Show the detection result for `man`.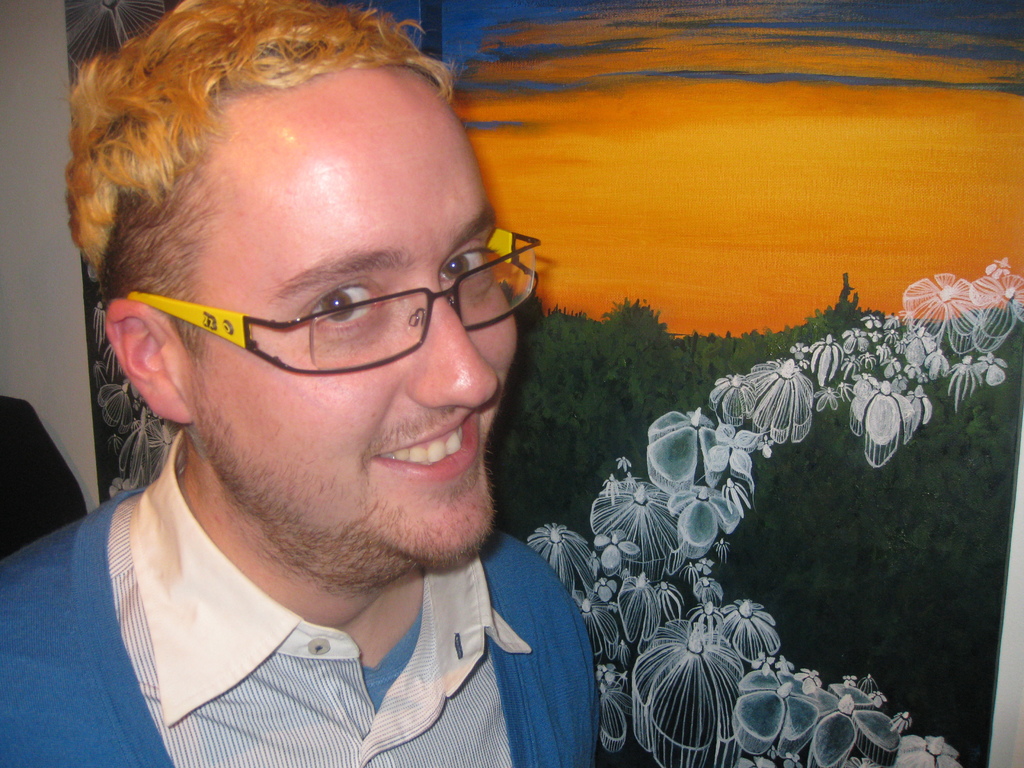
BBox(0, 0, 600, 767).
